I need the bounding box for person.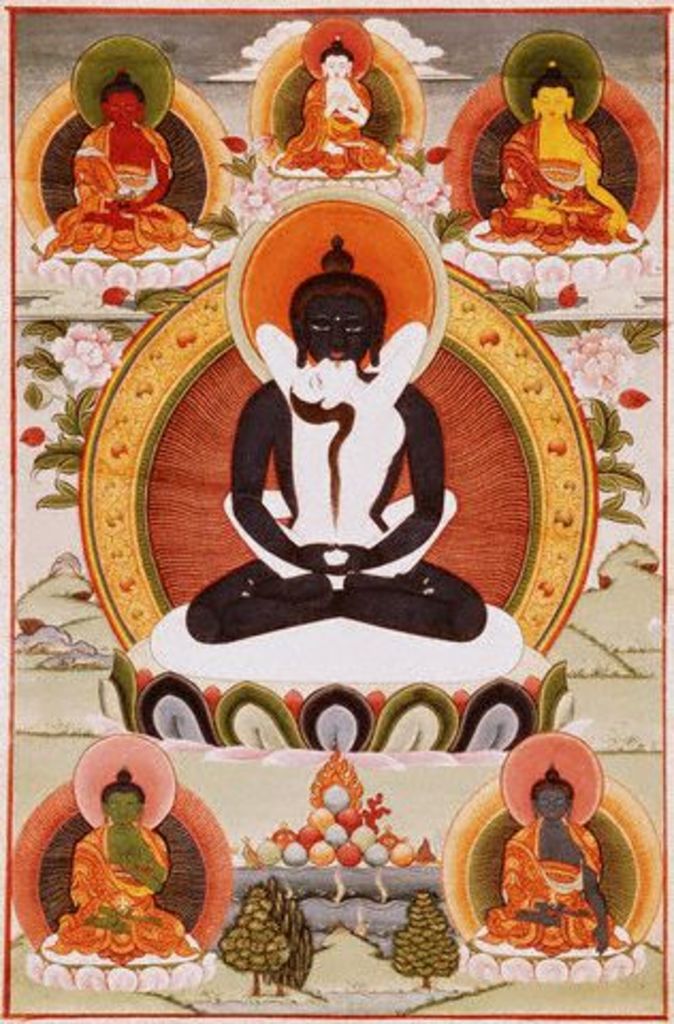
Here it is: rect(482, 755, 601, 956).
